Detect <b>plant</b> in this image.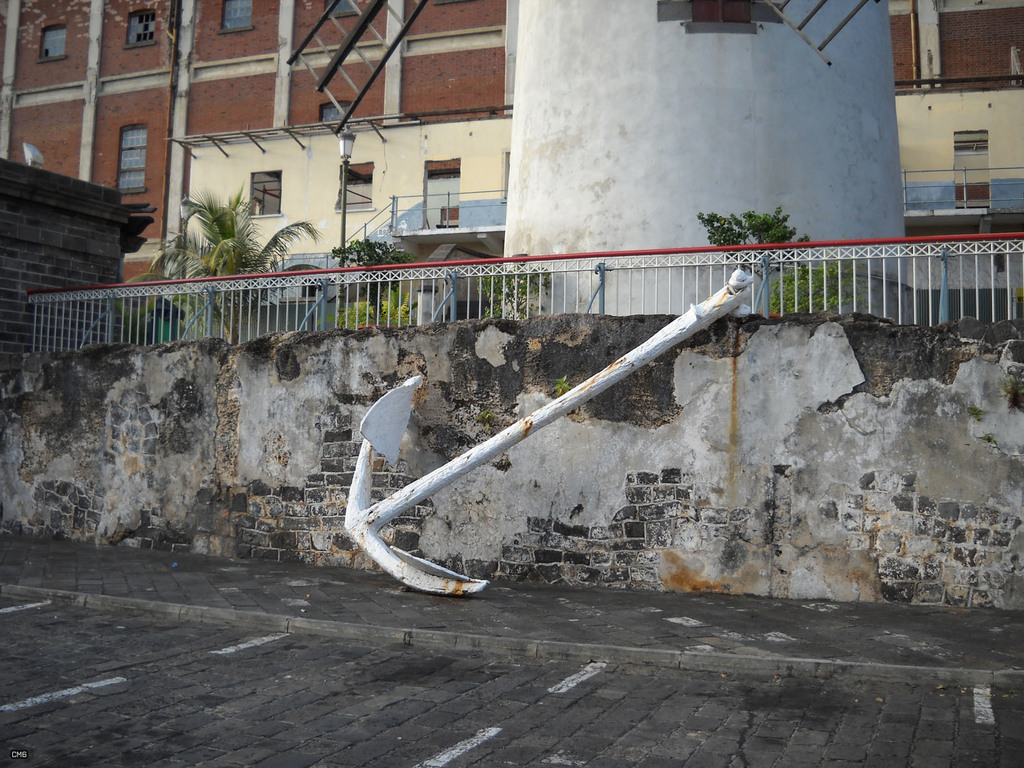
Detection: 330 241 433 321.
